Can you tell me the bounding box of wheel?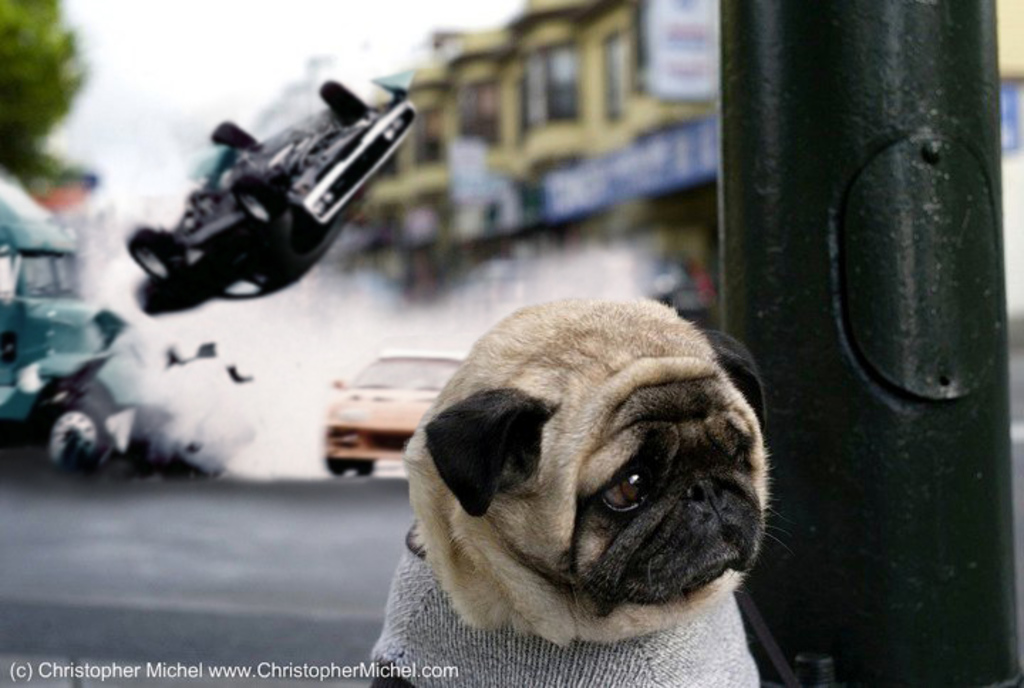
228,183,287,227.
